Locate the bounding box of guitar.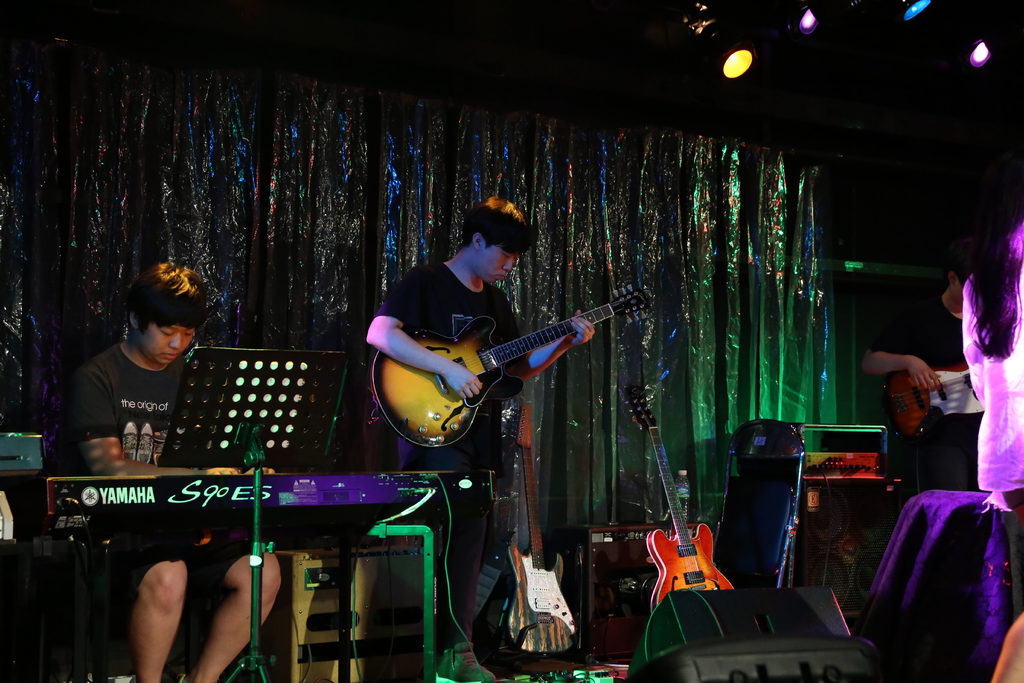
Bounding box: bbox=(505, 404, 582, 660).
